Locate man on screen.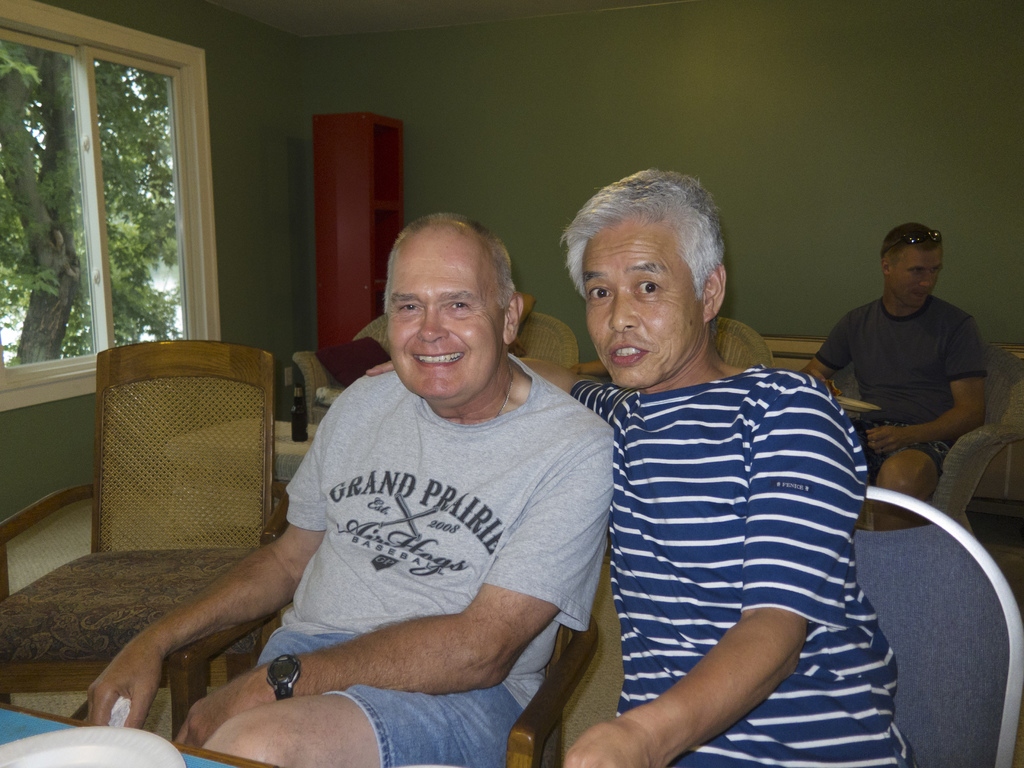
On screen at left=361, top=165, right=916, bottom=767.
